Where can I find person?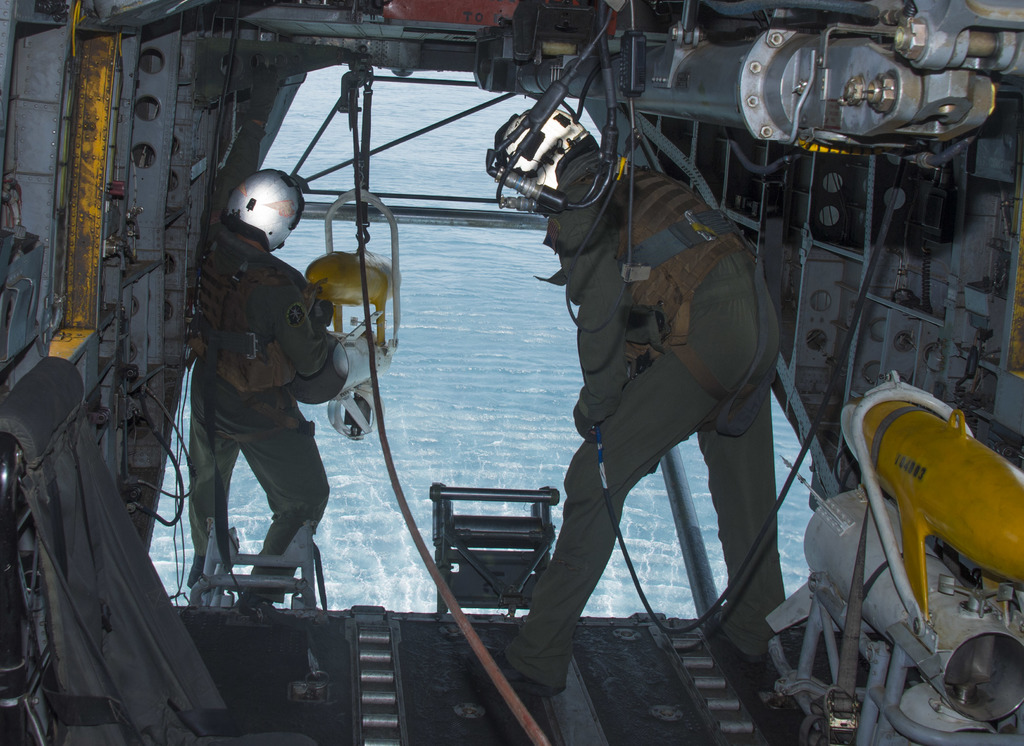
You can find it at box=[529, 56, 820, 727].
